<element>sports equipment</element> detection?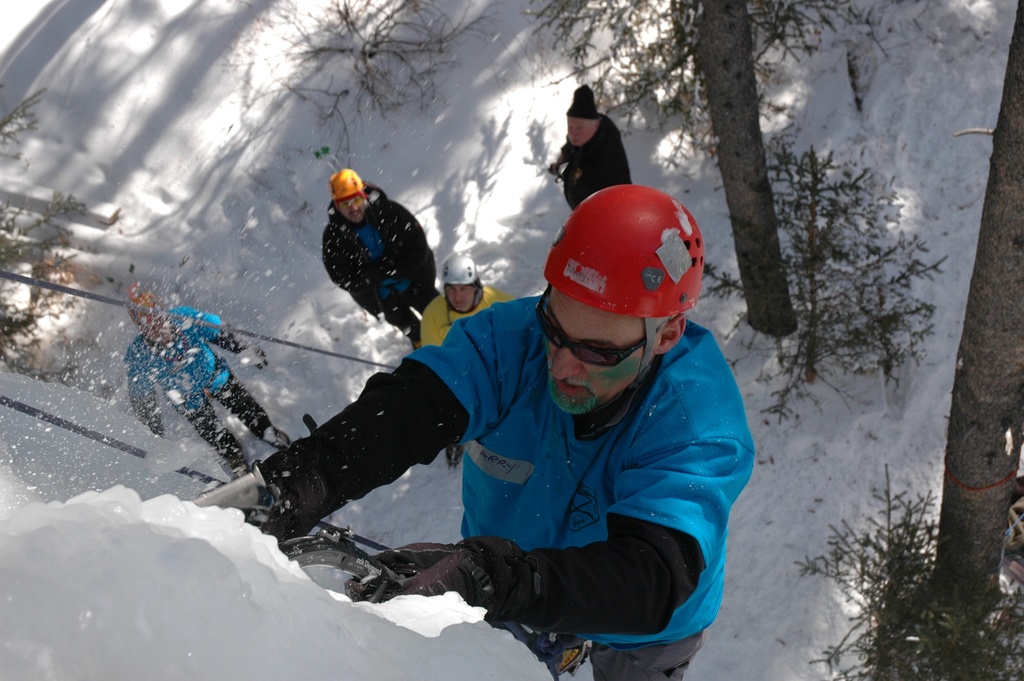
bbox=(326, 167, 362, 218)
